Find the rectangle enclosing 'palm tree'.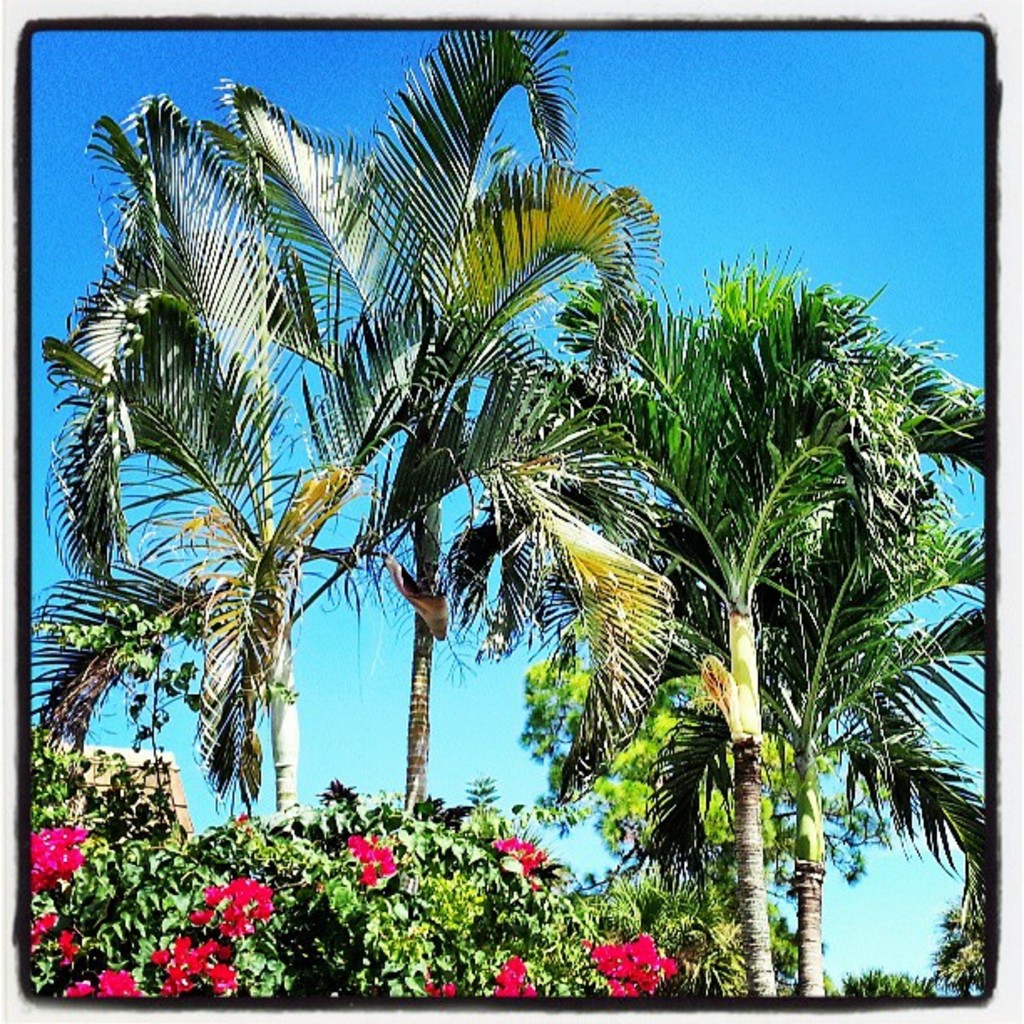
<box>293,49,535,855</box>.
